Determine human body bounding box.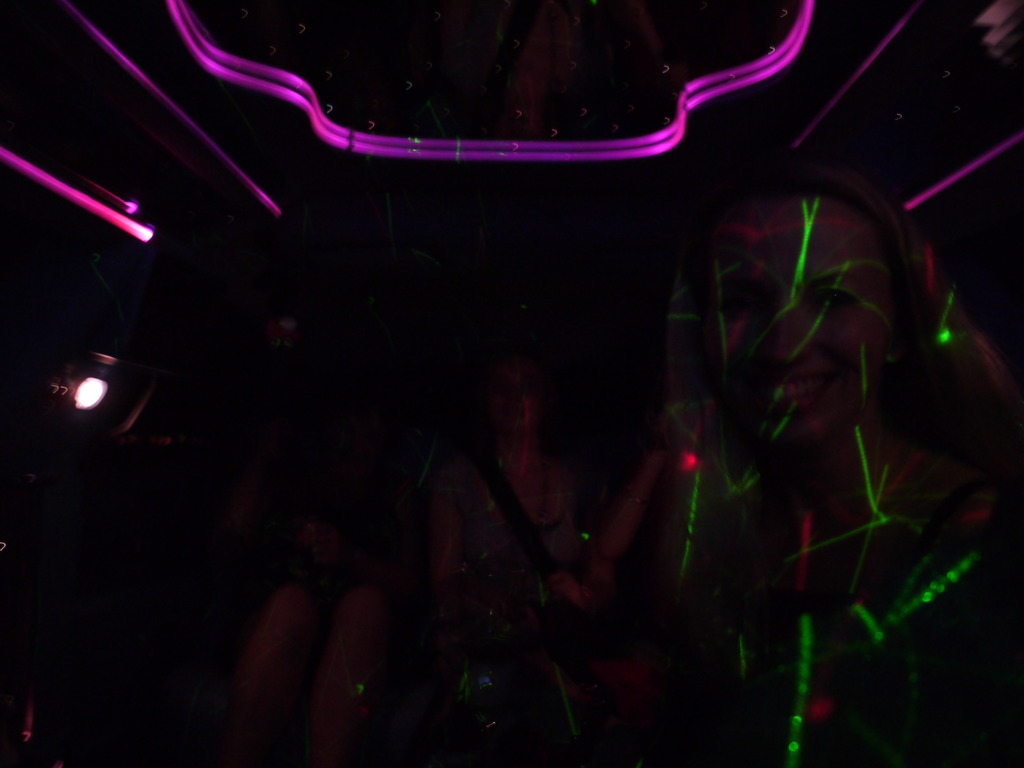
Determined: x1=628 y1=158 x2=1021 y2=767.
